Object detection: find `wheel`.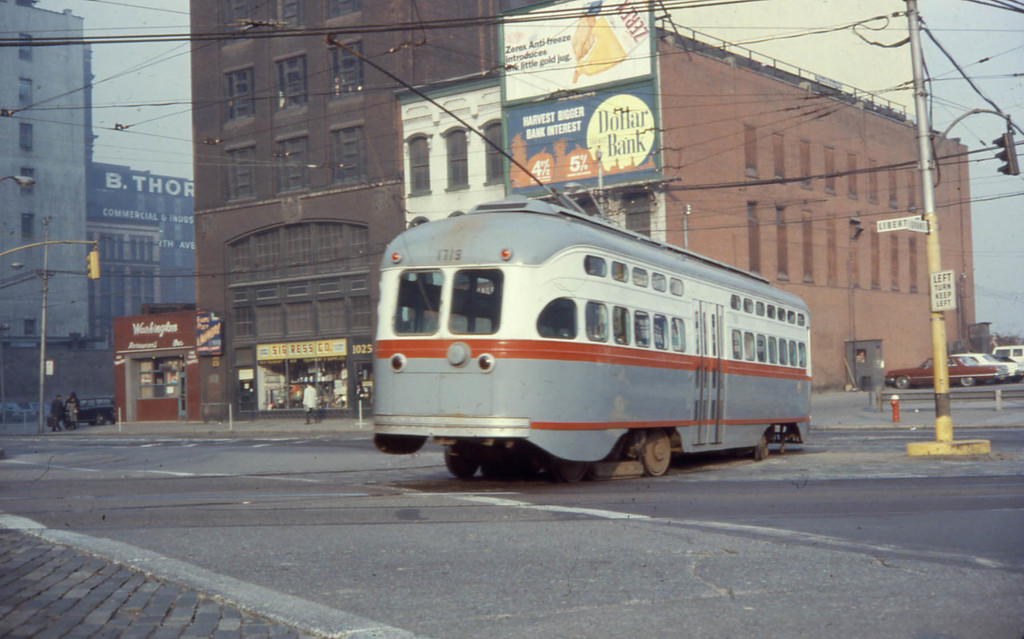
448 438 481 476.
